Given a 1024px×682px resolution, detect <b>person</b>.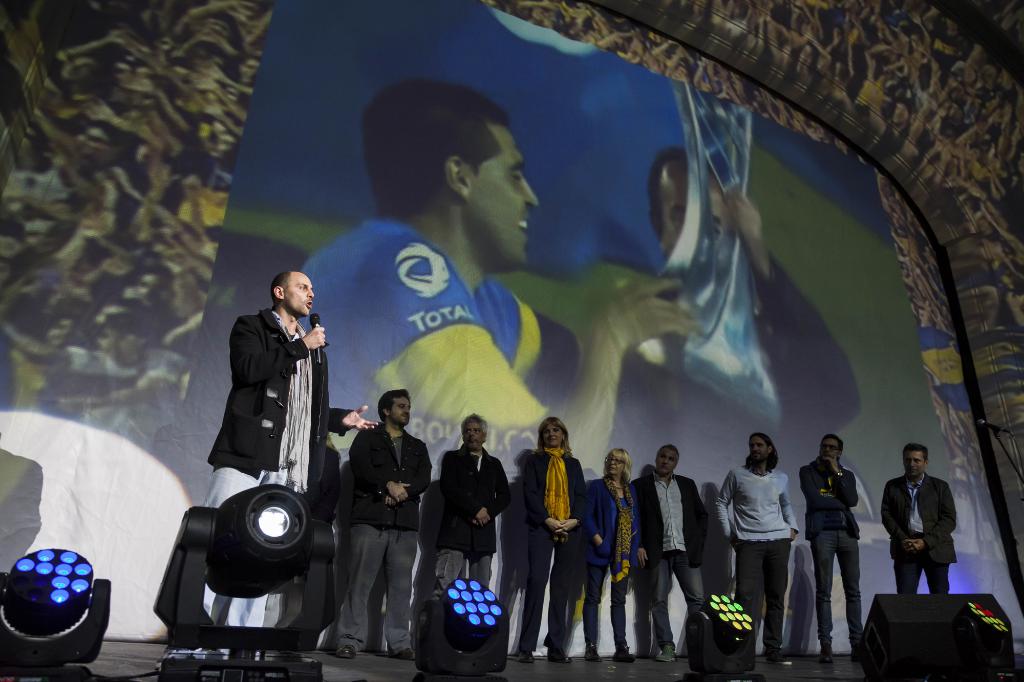
[left=419, top=412, right=509, bottom=615].
